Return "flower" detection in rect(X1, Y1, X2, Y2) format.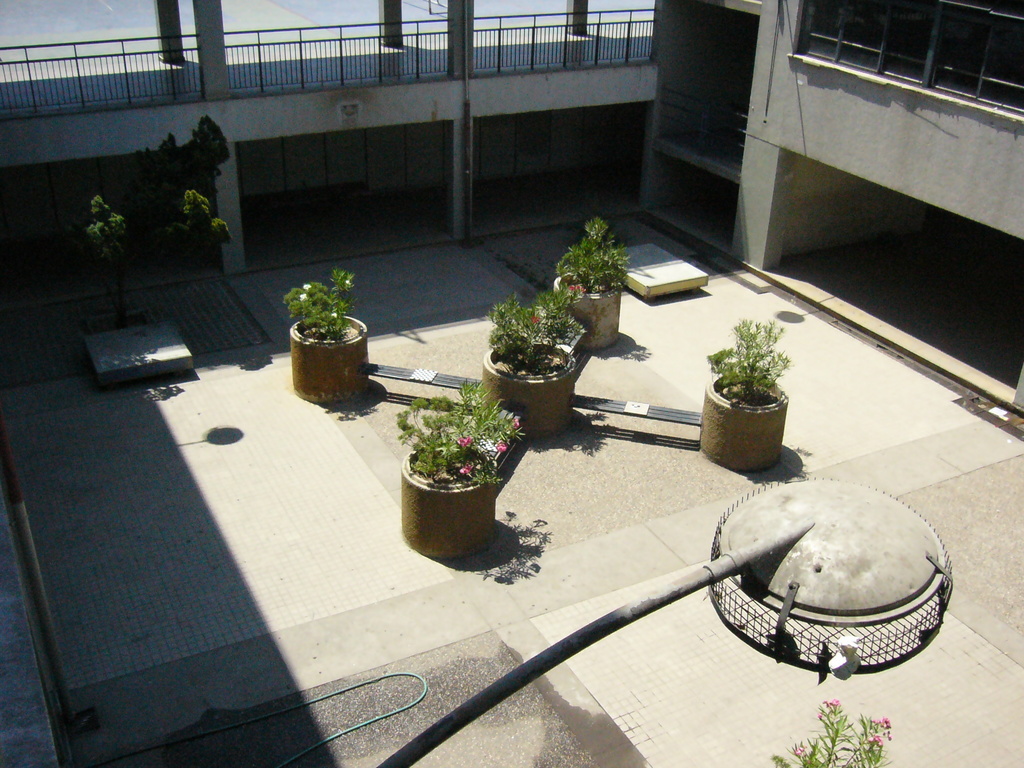
rect(870, 715, 881, 724).
